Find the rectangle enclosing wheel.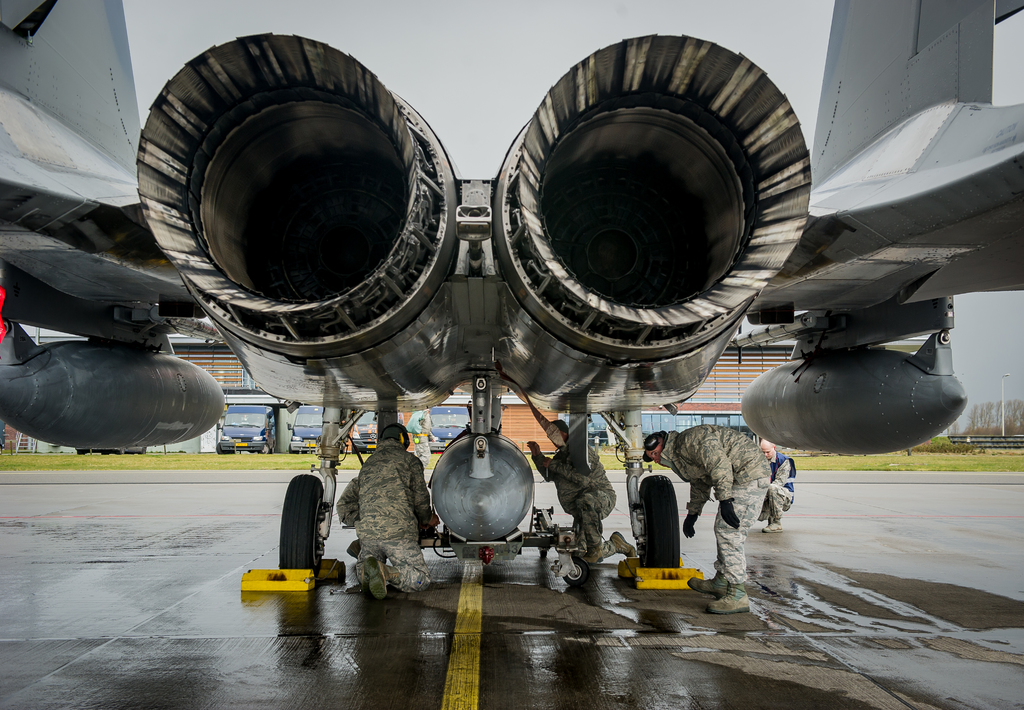
bbox=(640, 473, 678, 570).
